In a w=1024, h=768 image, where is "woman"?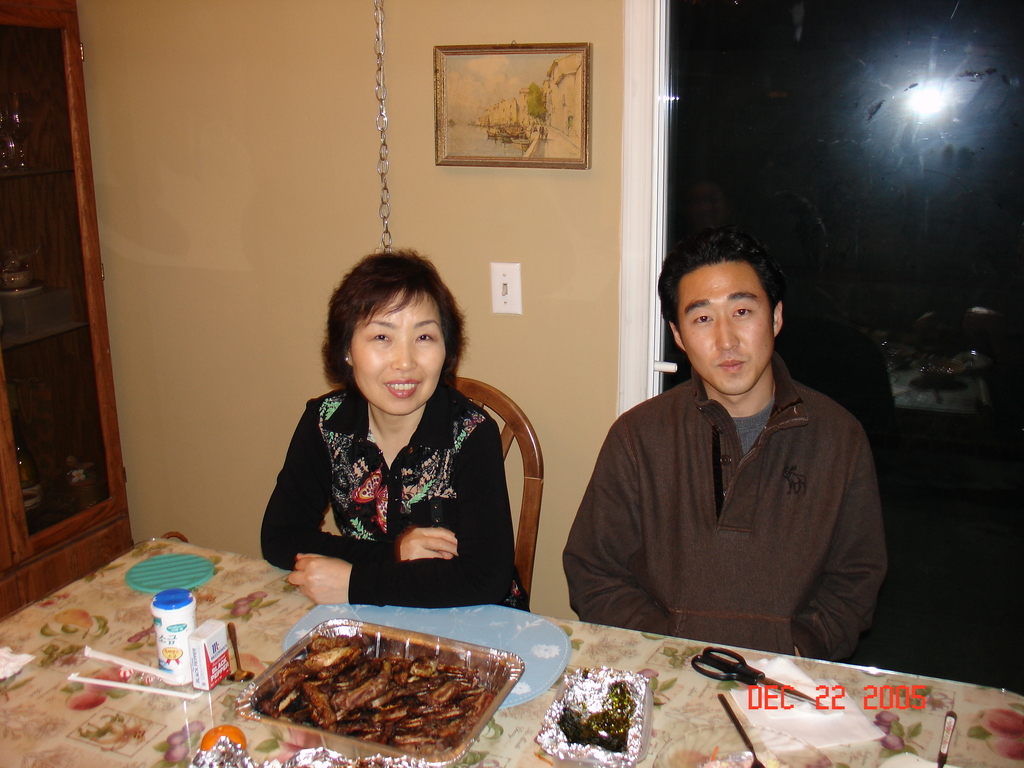
Rect(253, 244, 543, 622).
